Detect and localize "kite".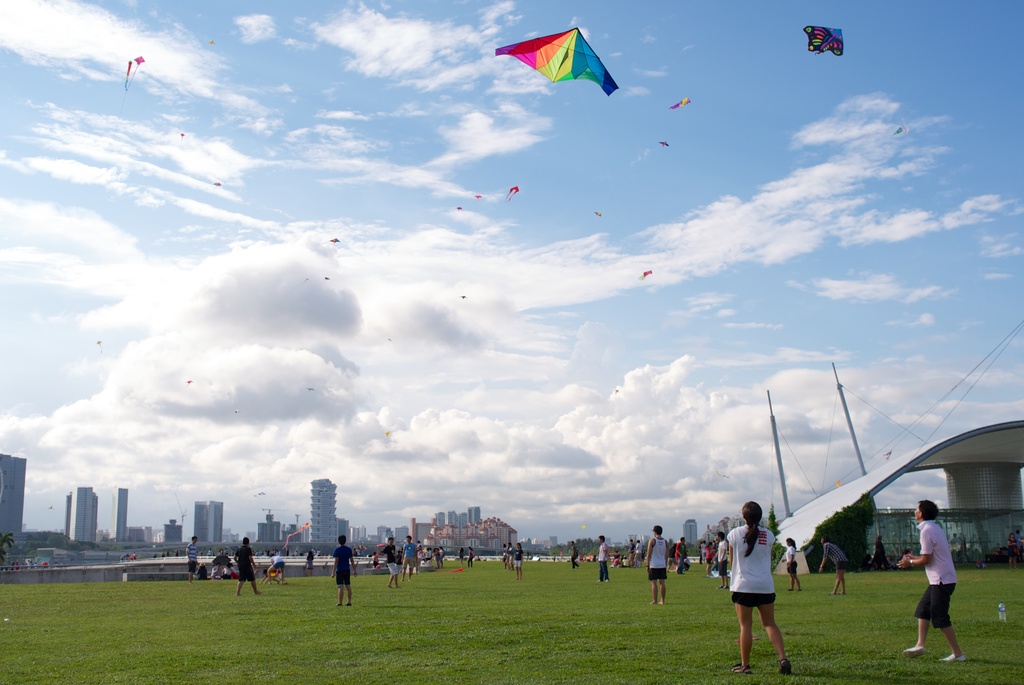
Localized at x1=495, y1=26, x2=620, y2=99.
